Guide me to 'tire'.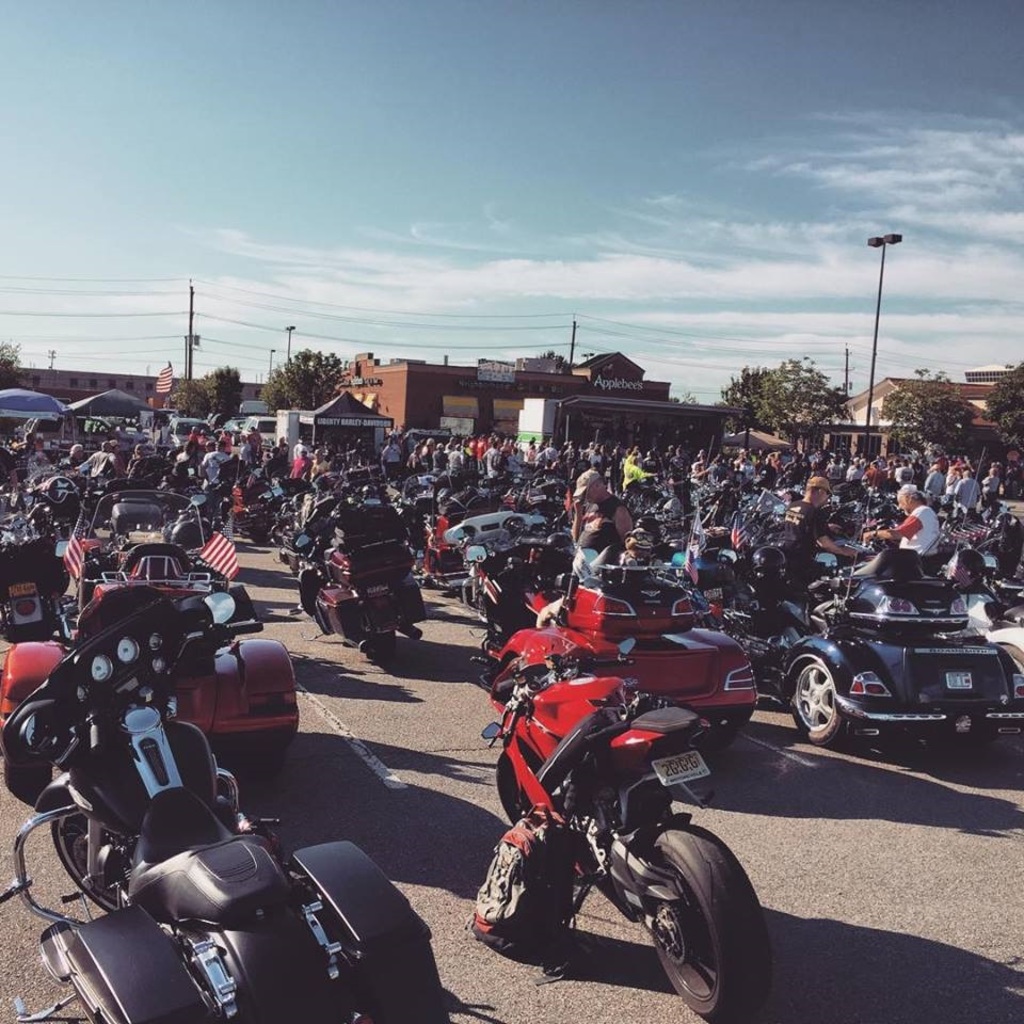
Guidance: box(635, 805, 745, 1004).
